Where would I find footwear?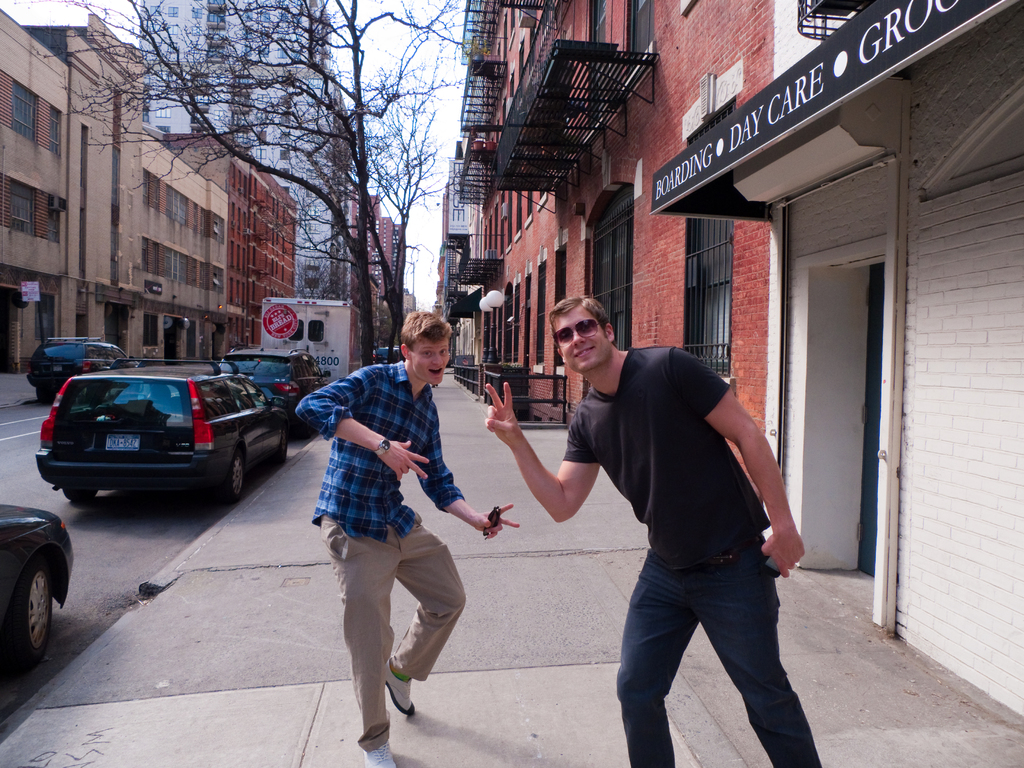
At [384, 656, 414, 717].
